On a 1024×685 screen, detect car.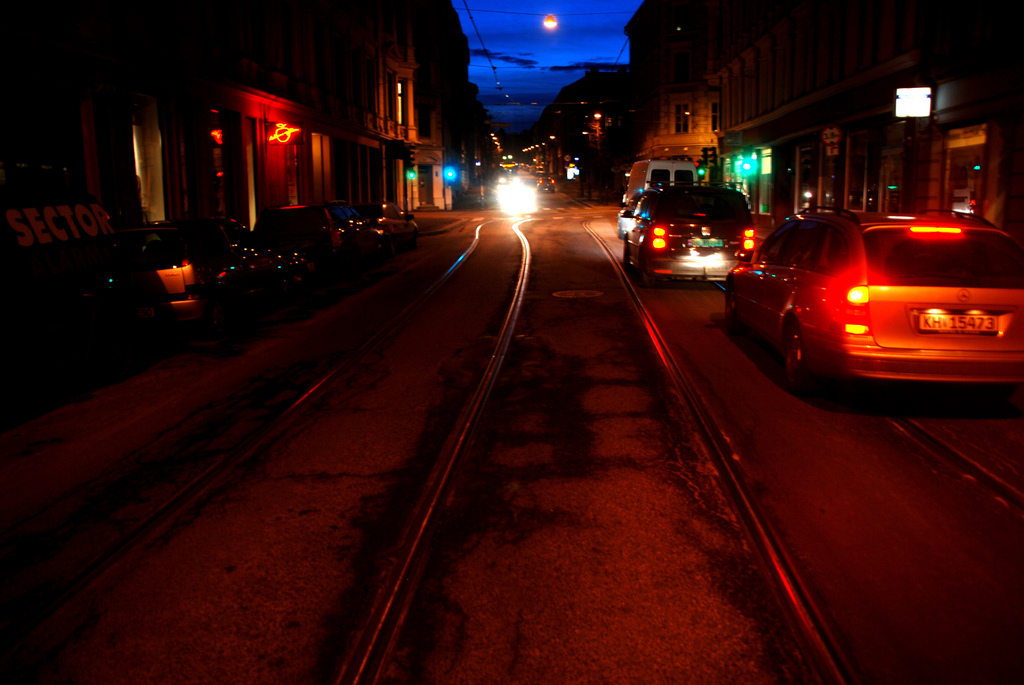
(x1=255, y1=201, x2=380, y2=275).
